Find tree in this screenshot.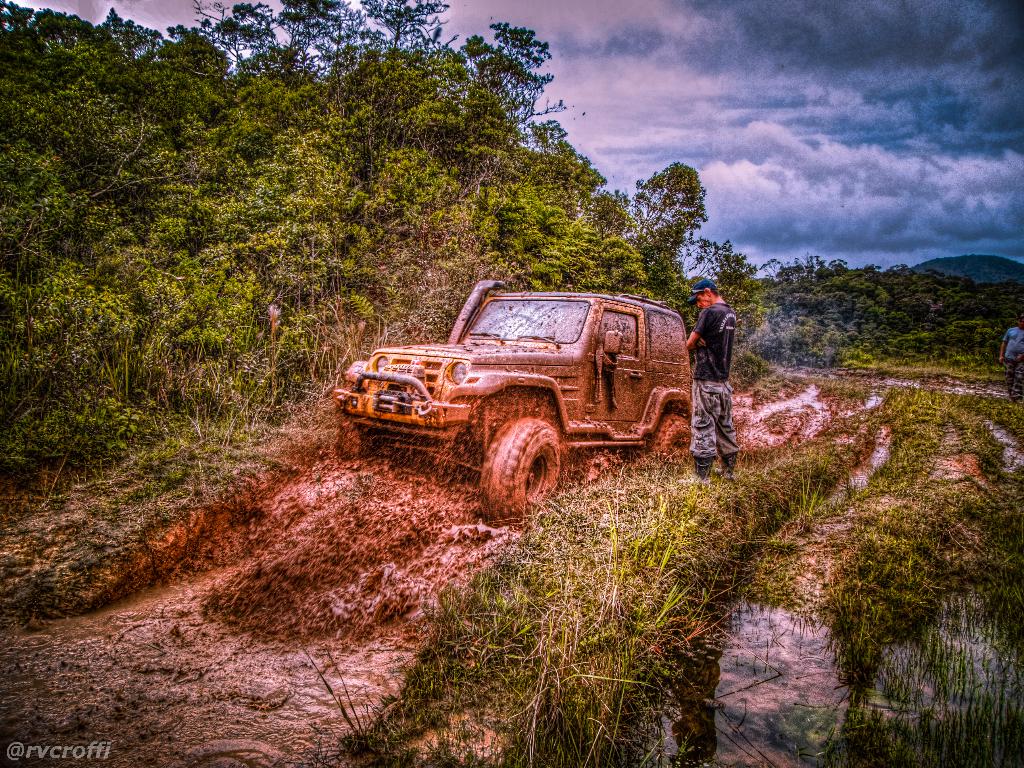
The bounding box for tree is 776, 251, 819, 327.
